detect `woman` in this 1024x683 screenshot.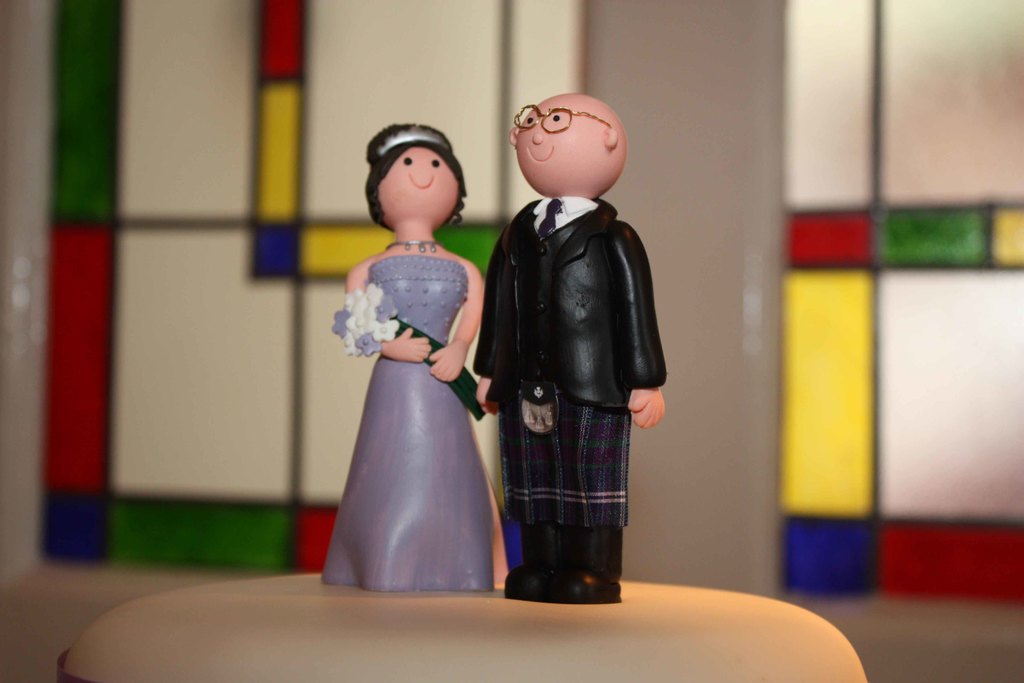
Detection: [x1=316, y1=123, x2=488, y2=588].
